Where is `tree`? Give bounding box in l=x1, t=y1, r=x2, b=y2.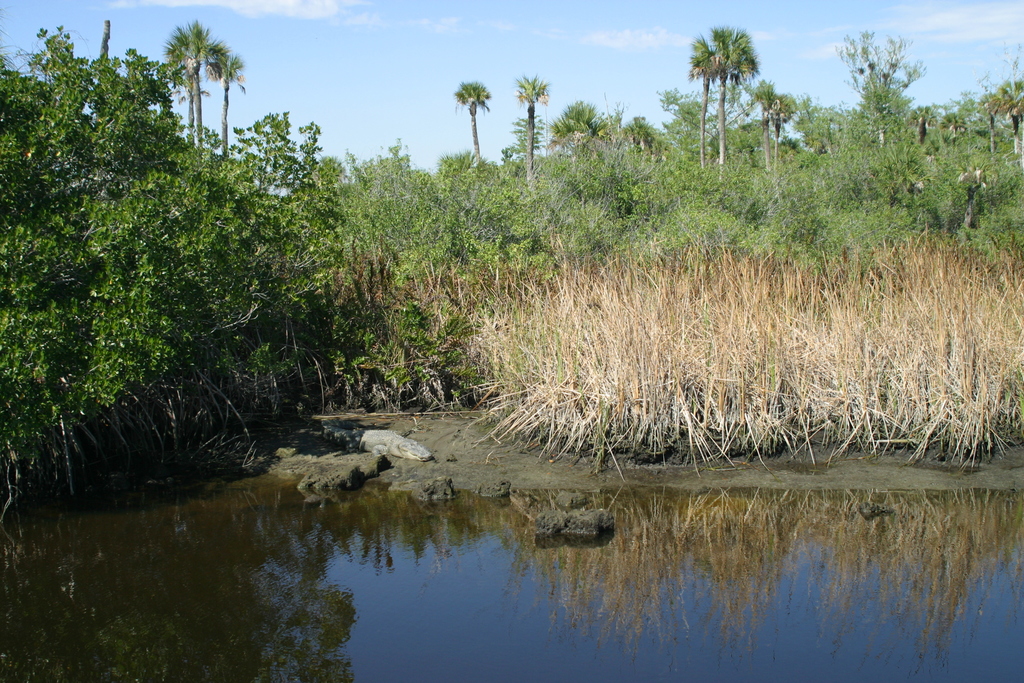
l=504, t=111, r=545, b=175.
